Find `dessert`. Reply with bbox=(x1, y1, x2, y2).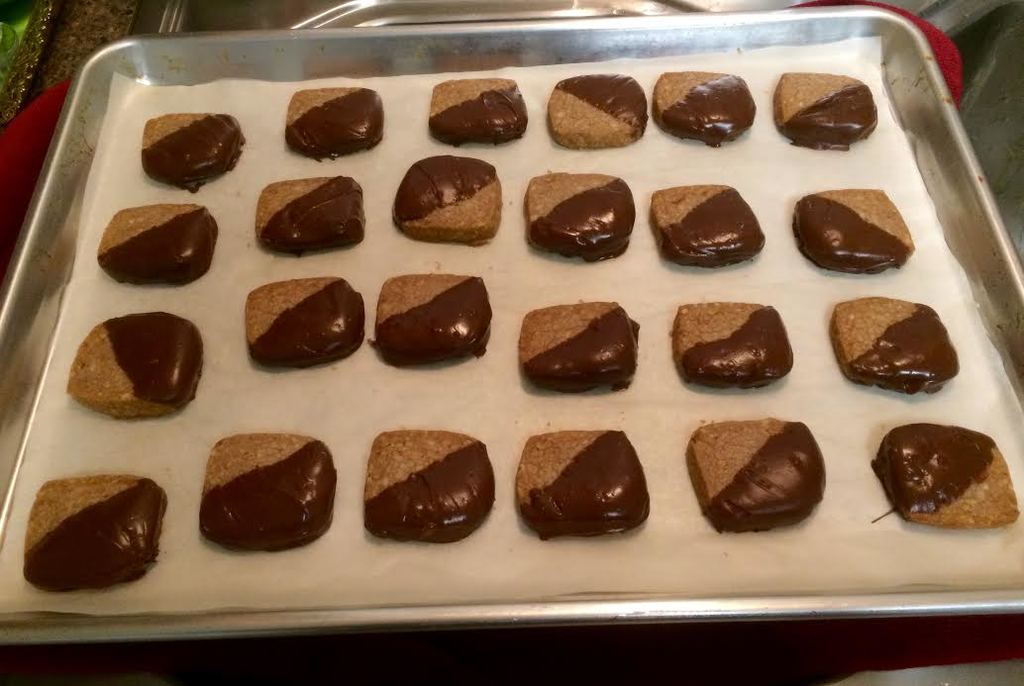
bbox=(103, 203, 226, 283).
